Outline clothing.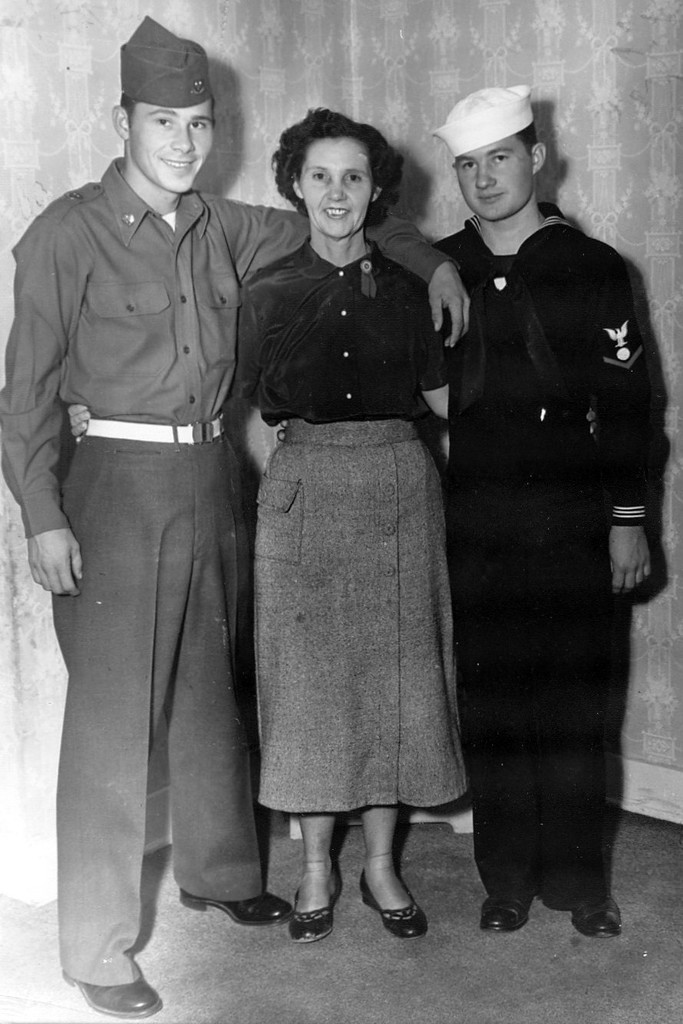
Outline: 425/195/675/913.
